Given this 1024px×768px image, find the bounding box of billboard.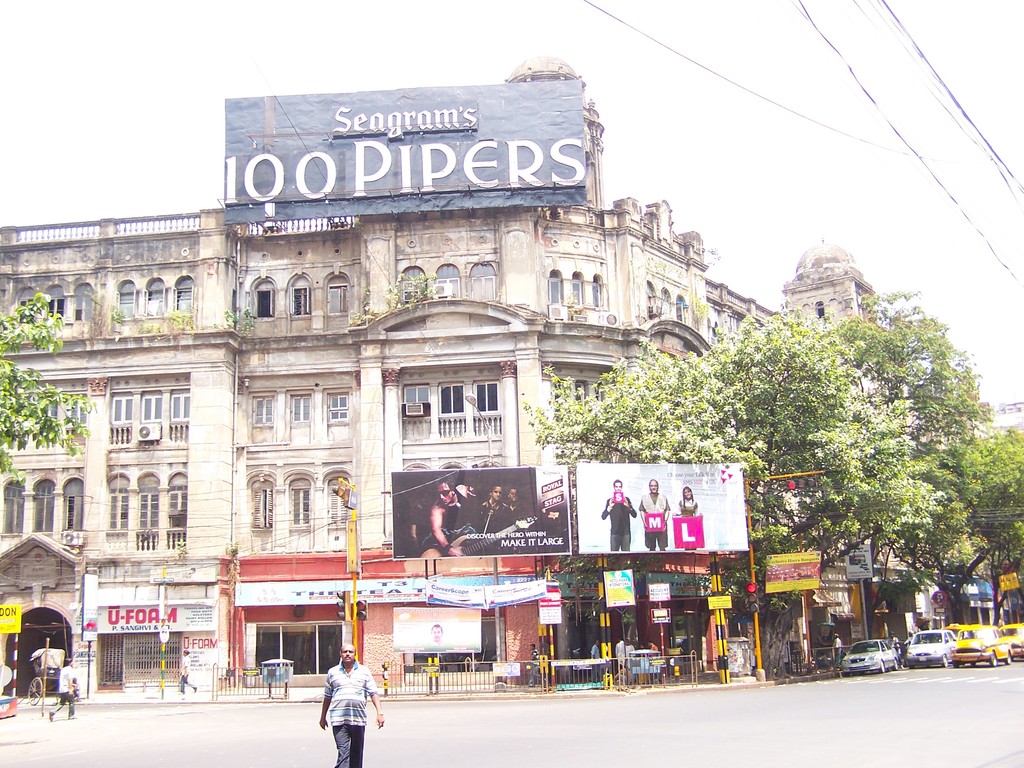
227:81:588:205.
